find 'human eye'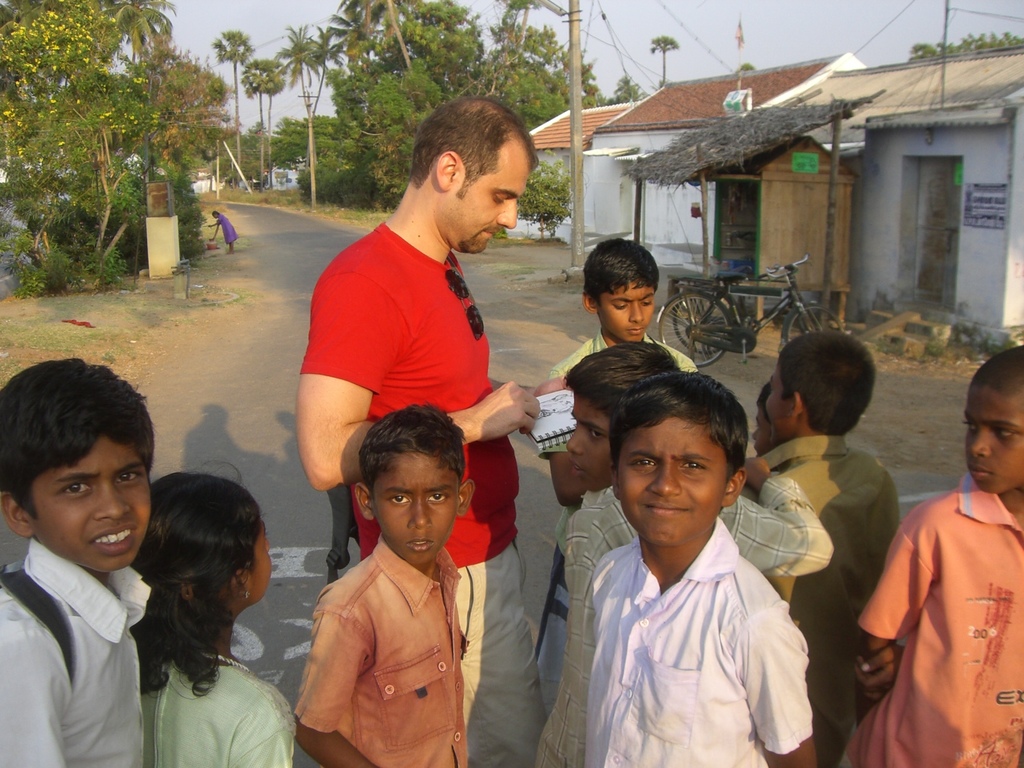
BBox(639, 296, 657, 310)
